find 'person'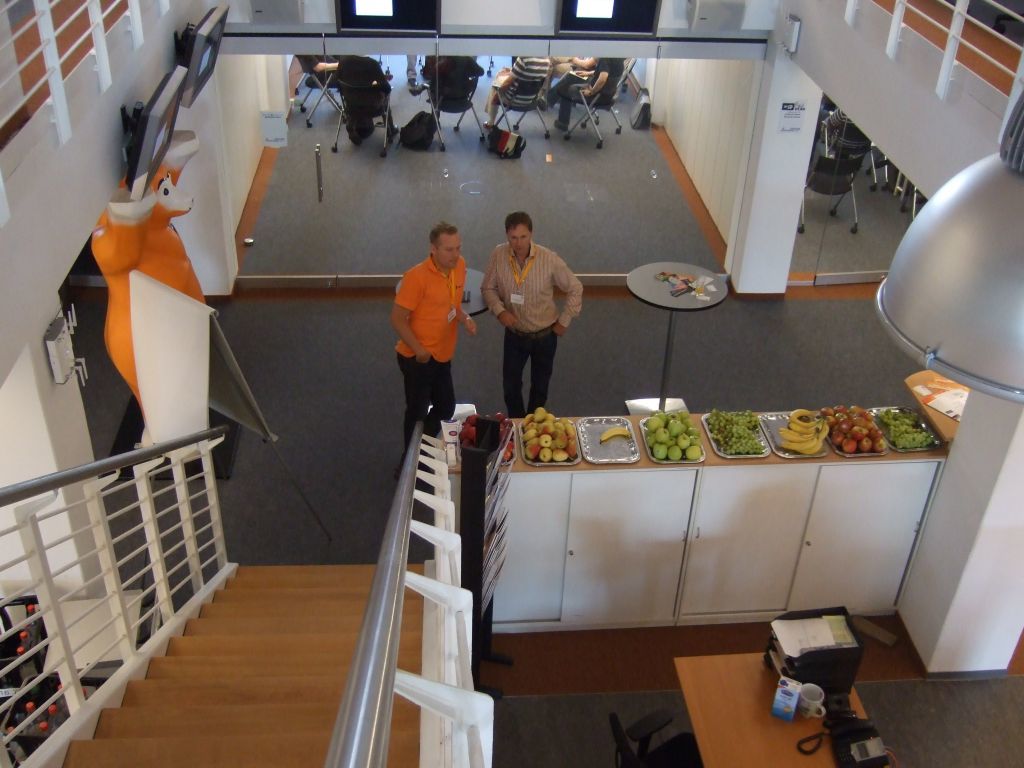
crop(405, 48, 427, 91)
